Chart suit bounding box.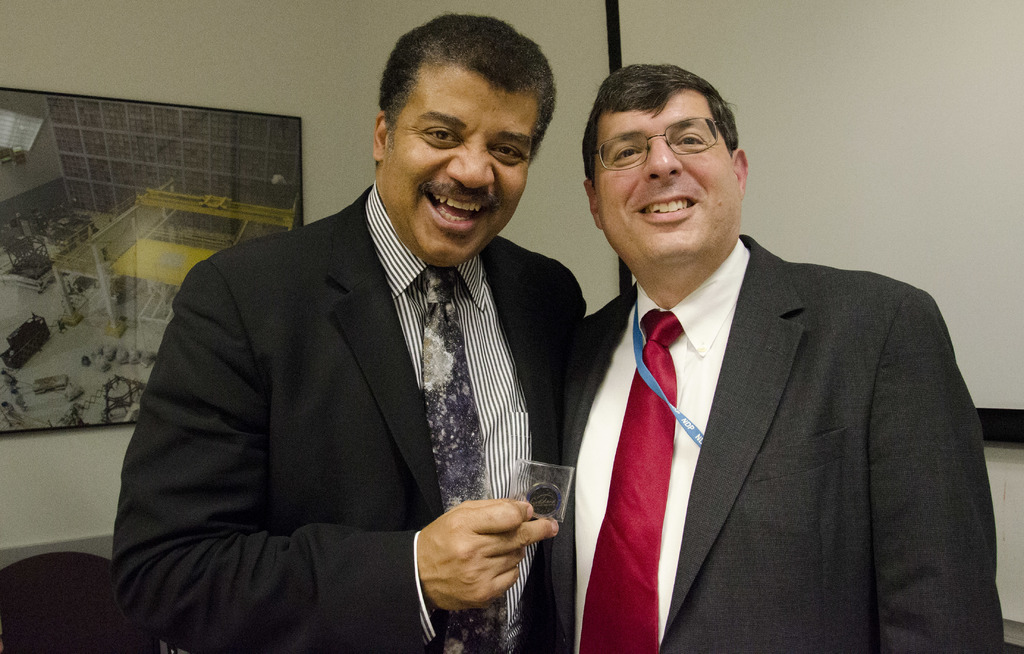
Charted: [x1=107, y1=183, x2=592, y2=653].
